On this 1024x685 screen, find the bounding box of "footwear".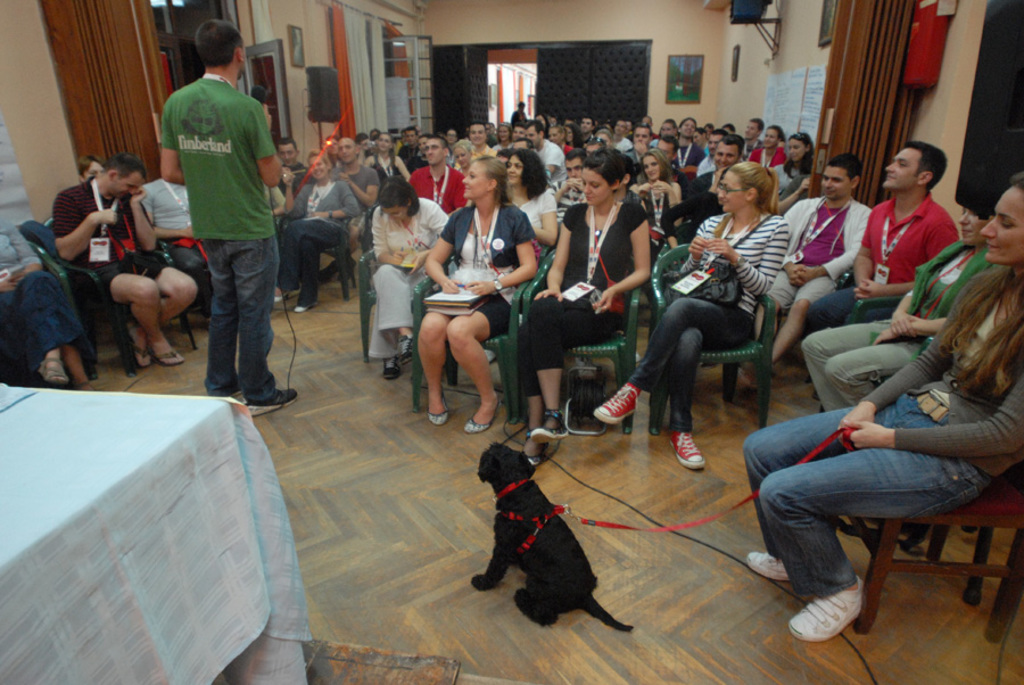
Bounding box: x1=380, y1=356, x2=402, y2=383.
